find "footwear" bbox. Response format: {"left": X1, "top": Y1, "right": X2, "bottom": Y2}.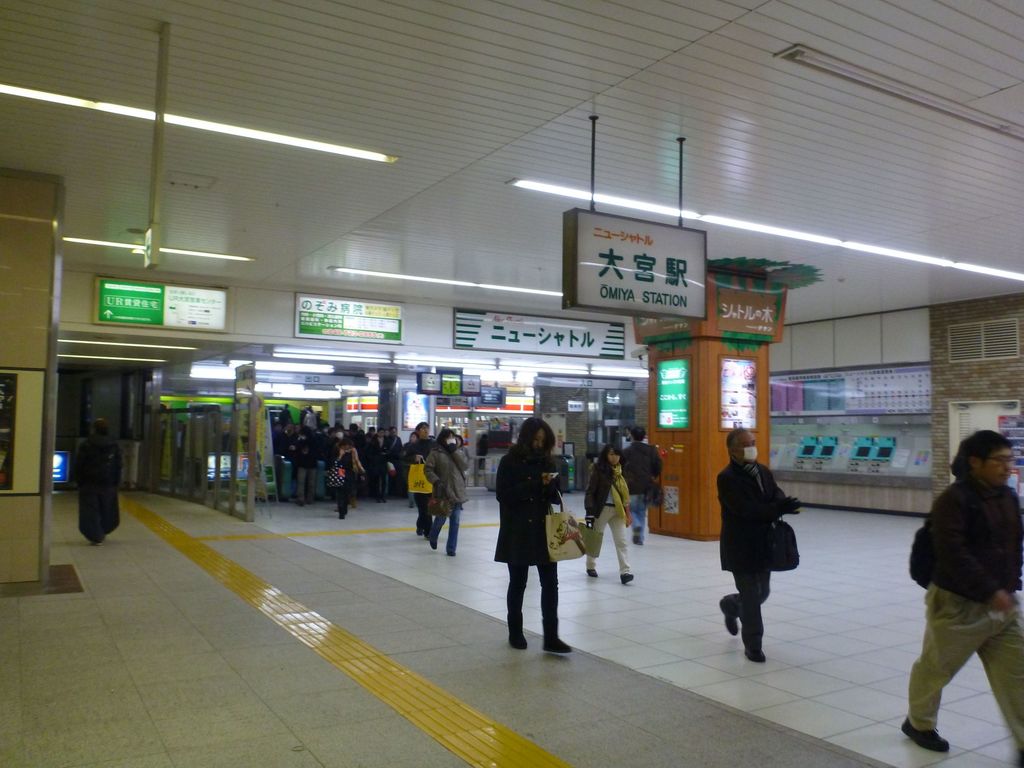
{"left": 587, "top": 565, "right": 598, "bottom": 582}.
